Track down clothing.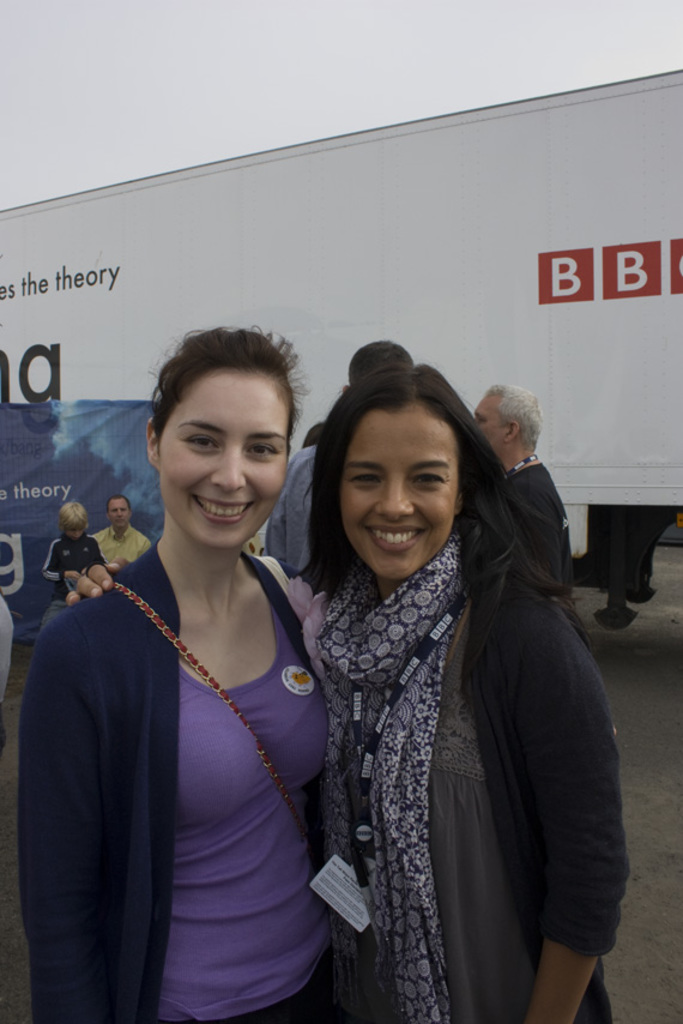
Tracked to detection(23, 544, 319, 1023).
